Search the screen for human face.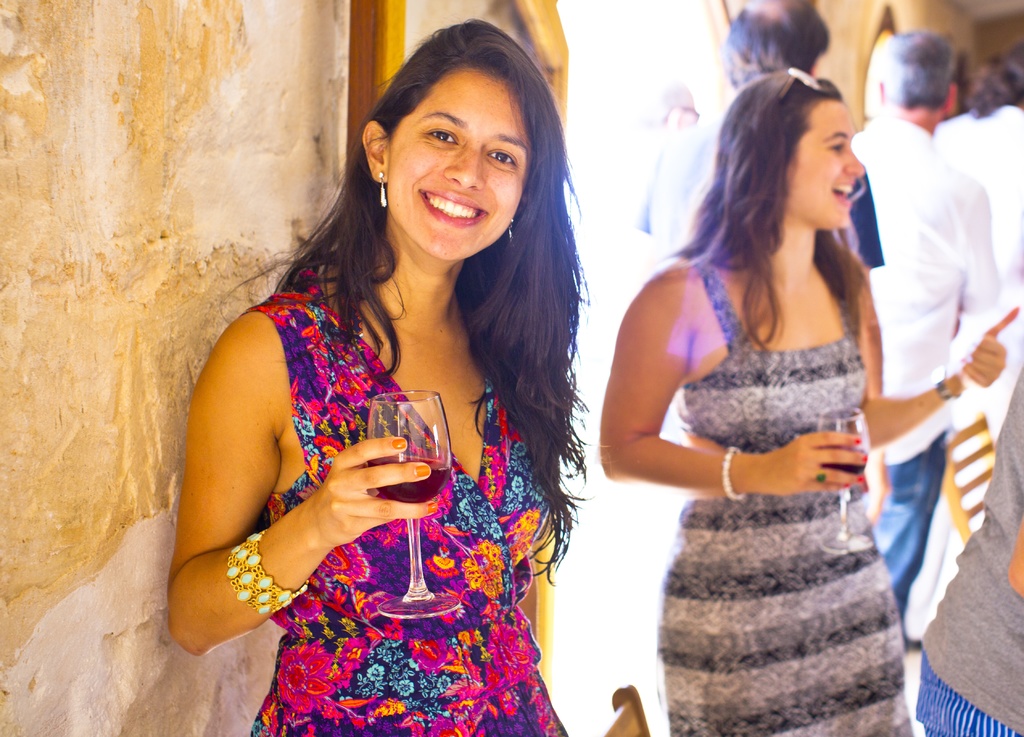
Found at select_region(391, 64, 529, 260).
